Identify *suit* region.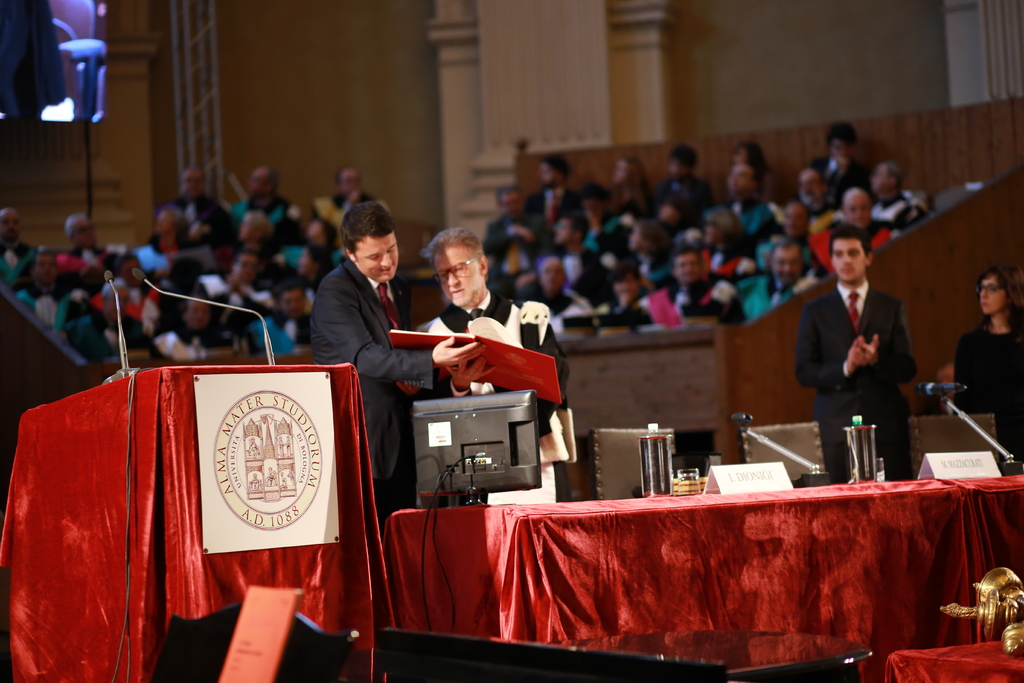
Region: crop(308, 258, 433, 482).
